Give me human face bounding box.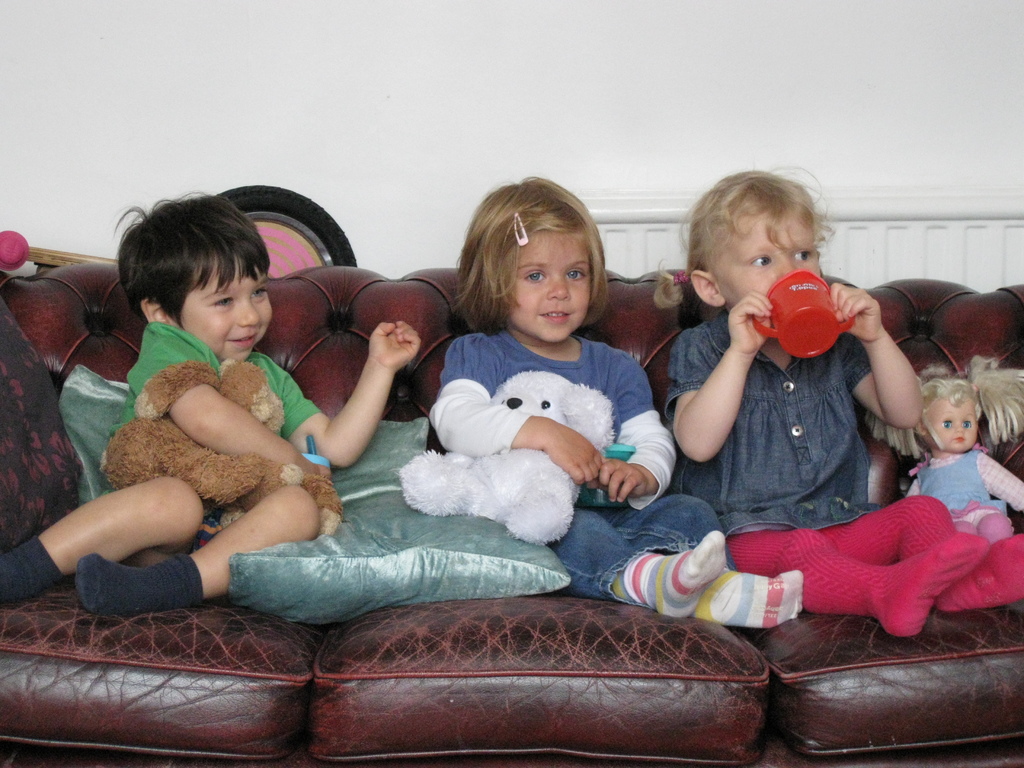
504,220,588,342.
